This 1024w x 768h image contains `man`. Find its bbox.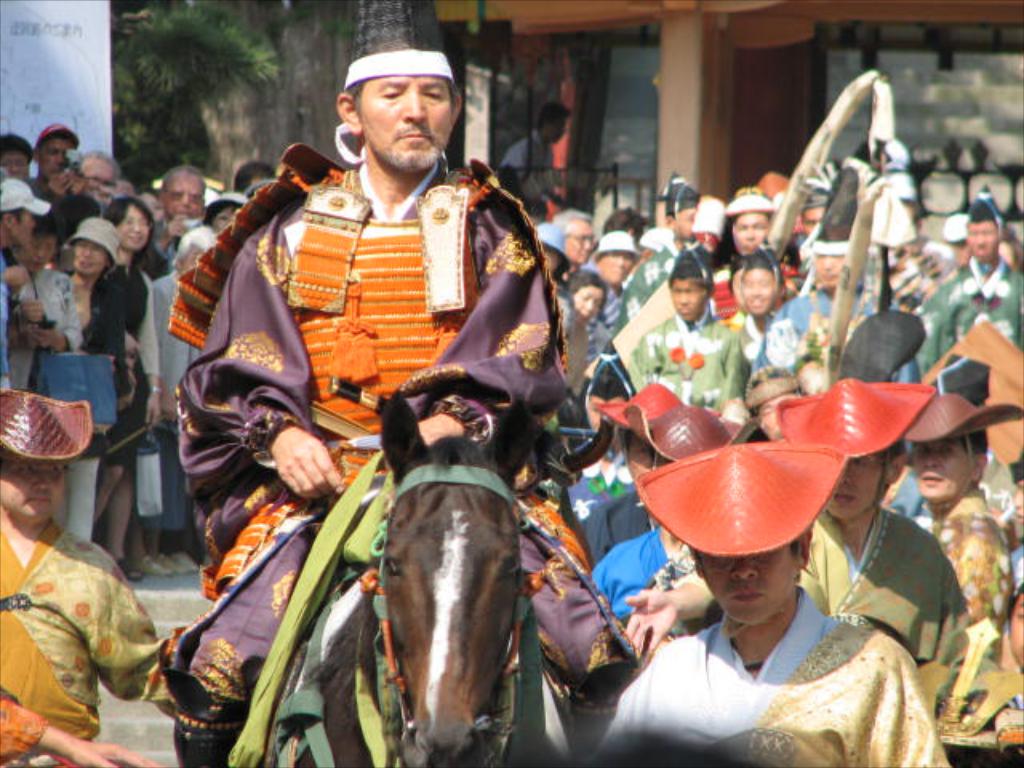
select_region(619, 168, 704, 322).
